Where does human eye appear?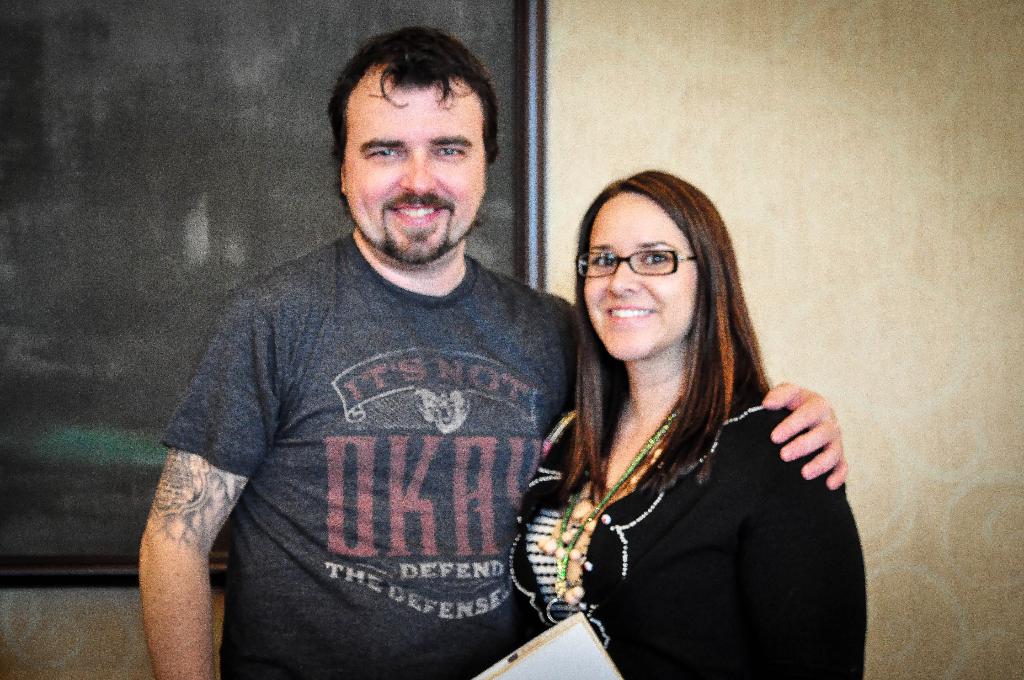
Appears at bbox=(369, 145, 401, 161).
